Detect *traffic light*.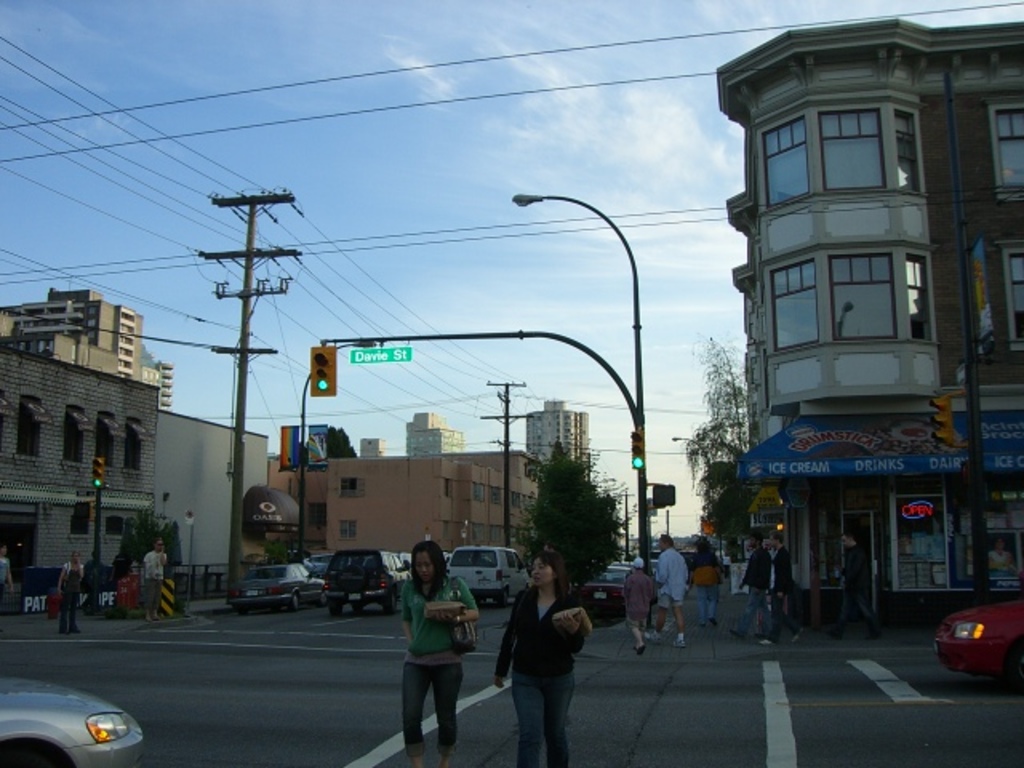
Detected at box=[91, 458, 106, 488].
